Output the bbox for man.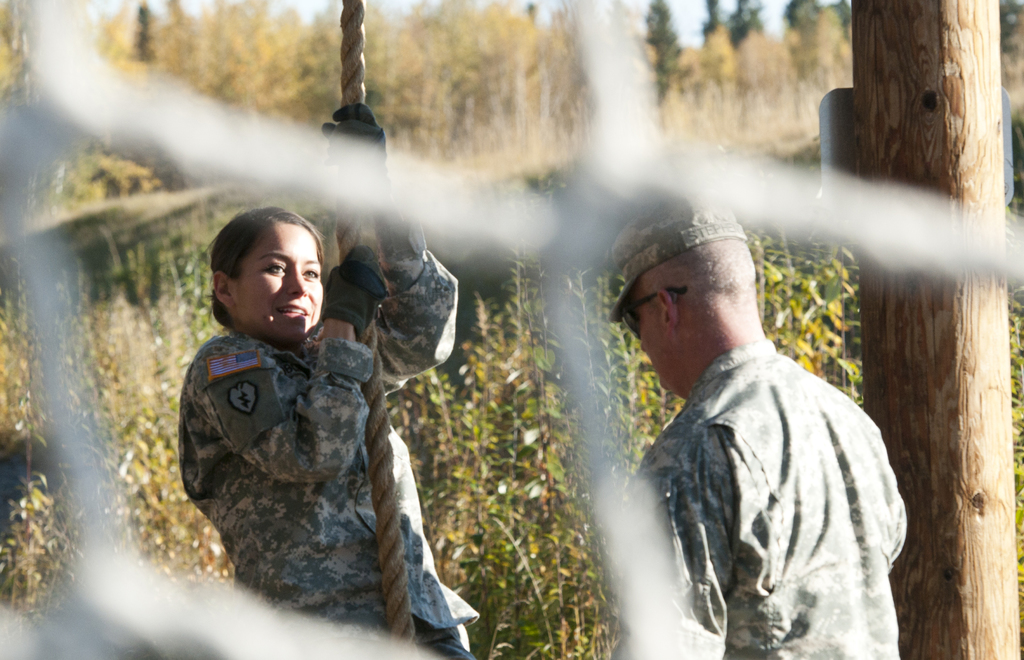
[left=598, top=199, right=918, bottom=648].
